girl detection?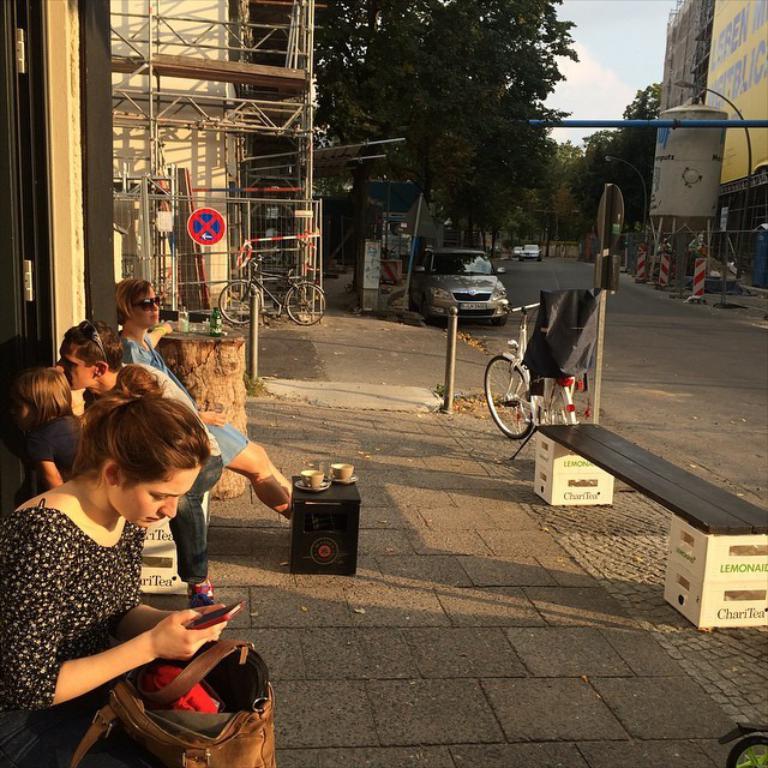
box(0, 370, 232, 767)
